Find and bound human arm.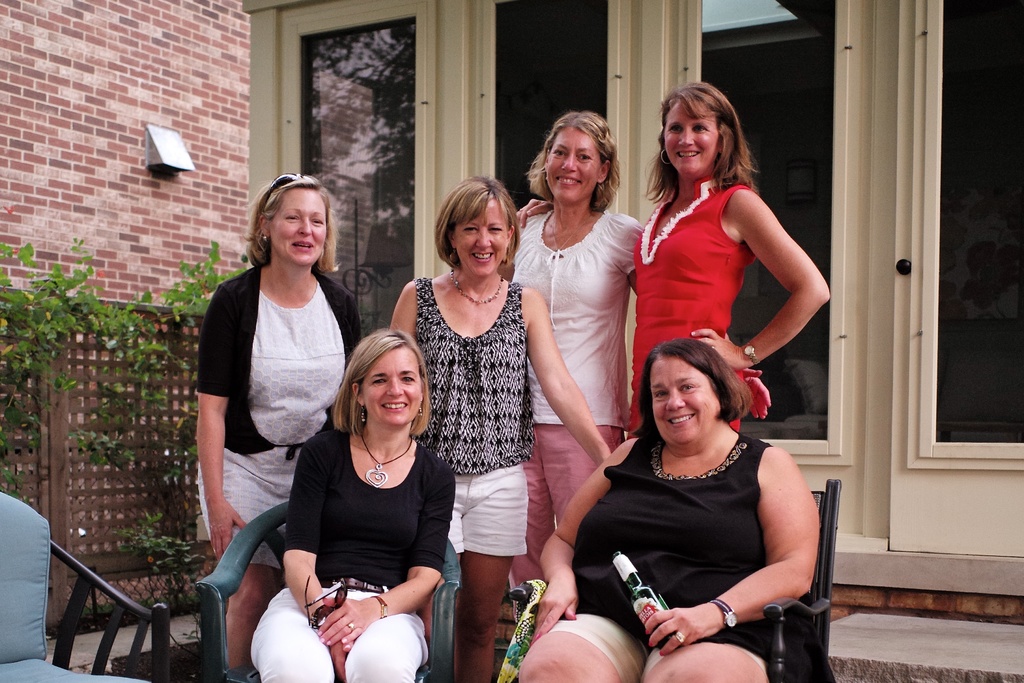
Bound: BBox(640, 438, 833, 657).
